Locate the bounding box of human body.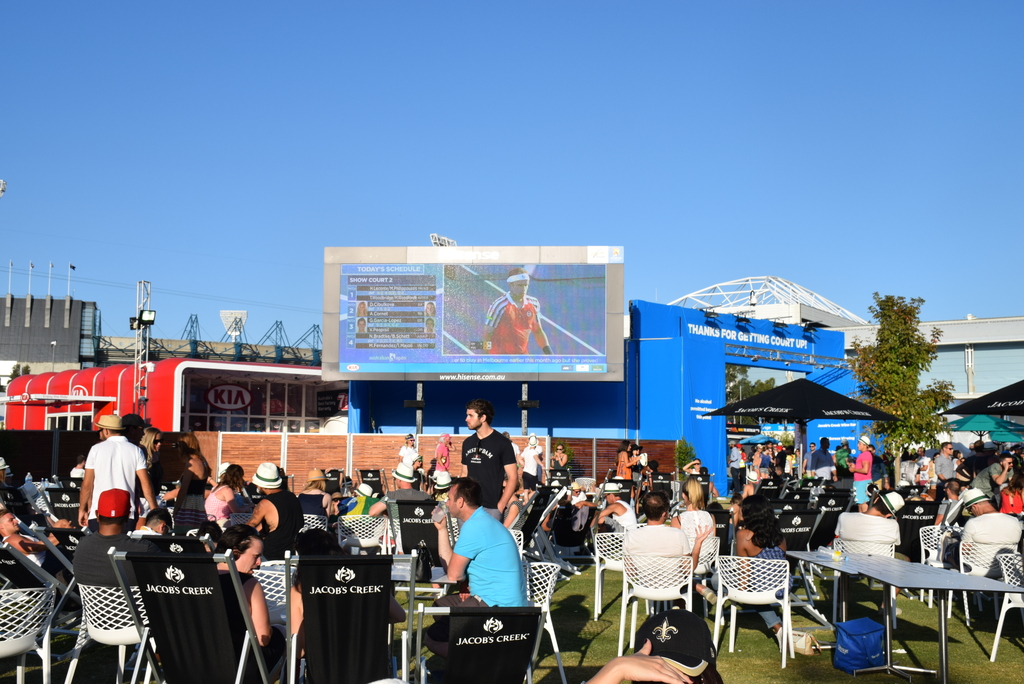
Bounding box: bbox(572, 492, 588, 506).
